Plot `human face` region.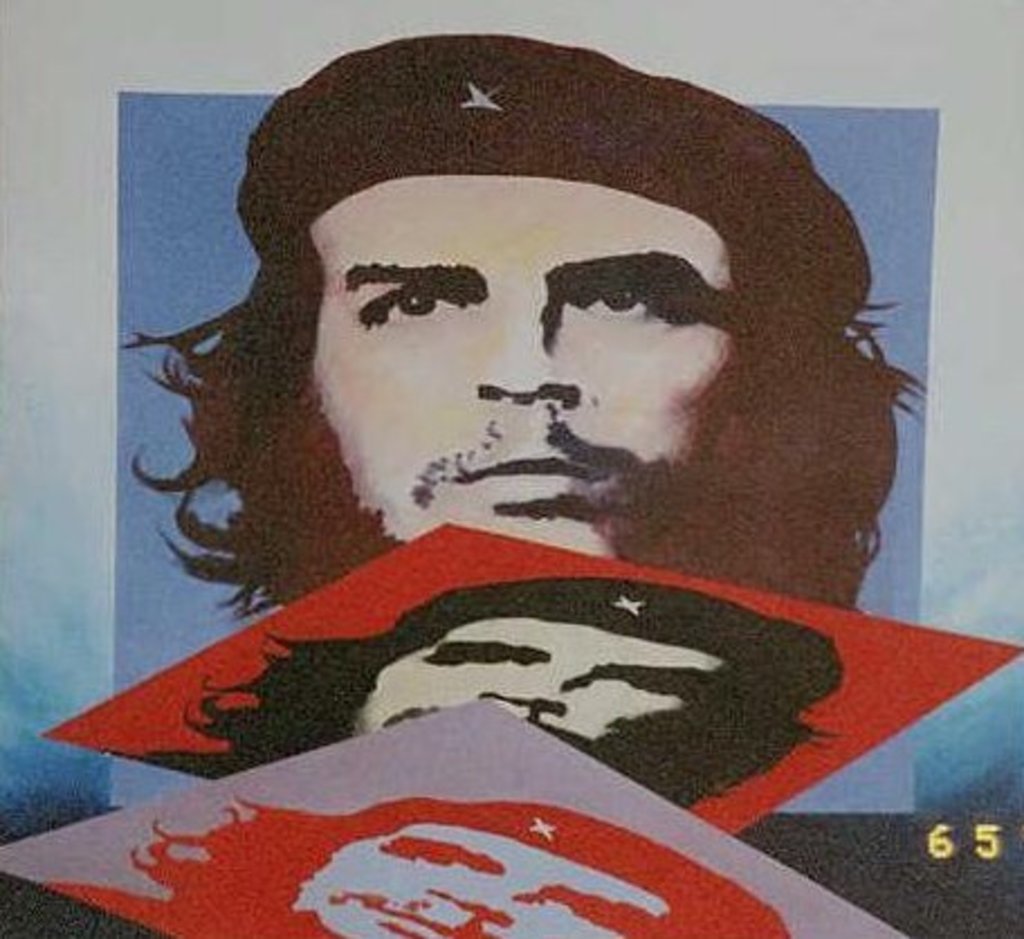
Plotted at bbox=(350, 618, 721, 741).
